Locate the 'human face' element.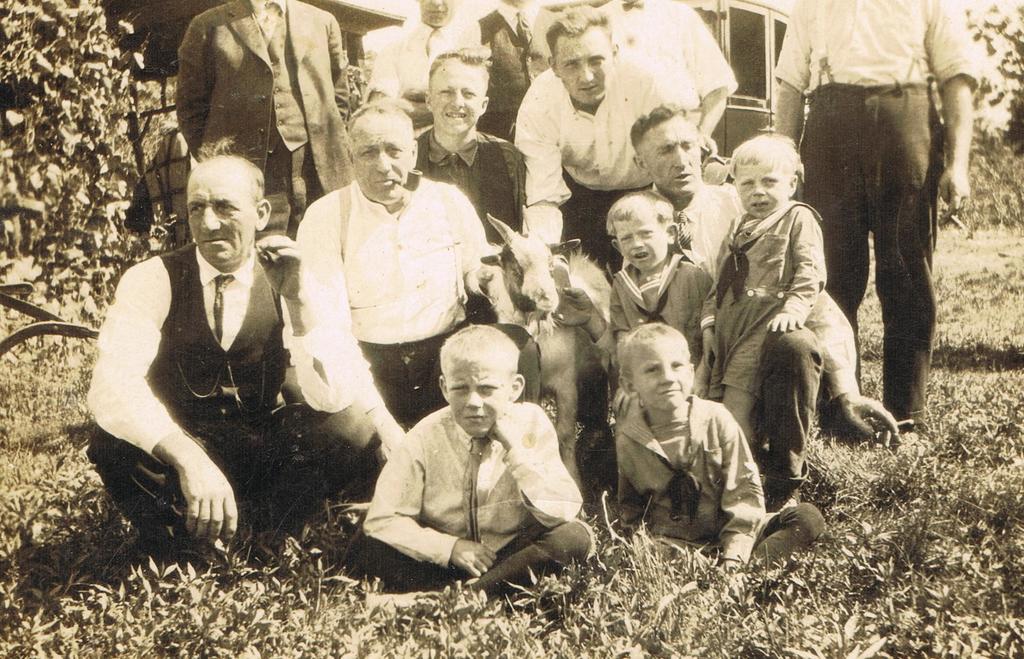
Element bbox: <region>551, 24, 614, 104</region>.
